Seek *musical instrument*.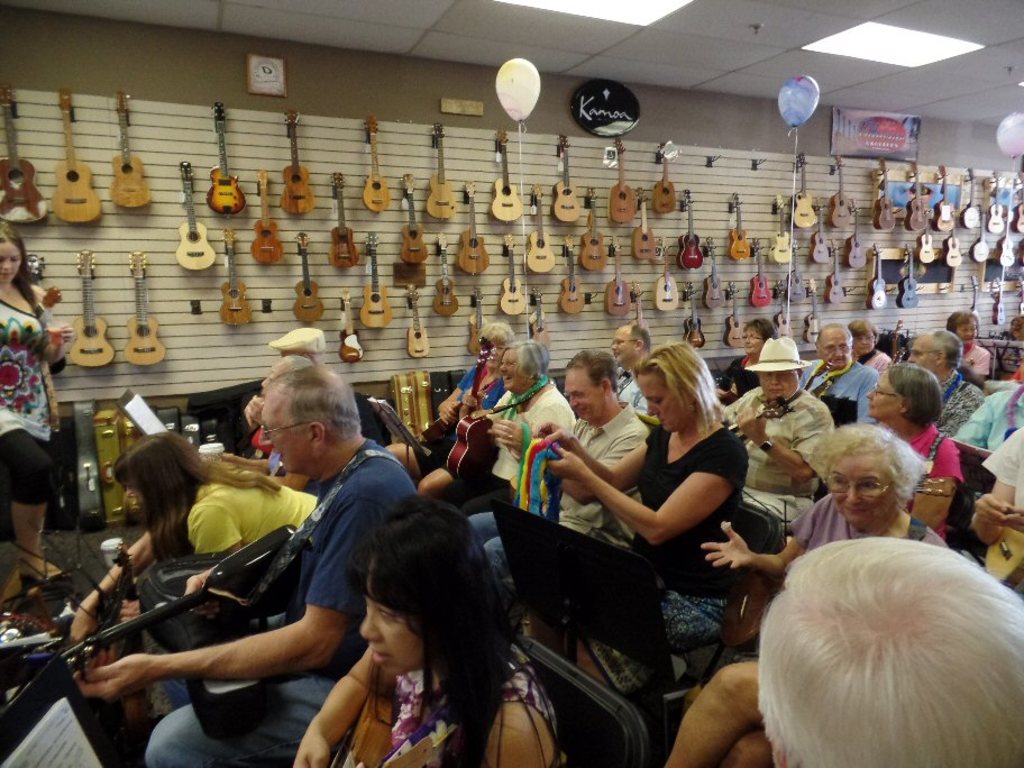
l=770, t=194, r=801, b=267.
